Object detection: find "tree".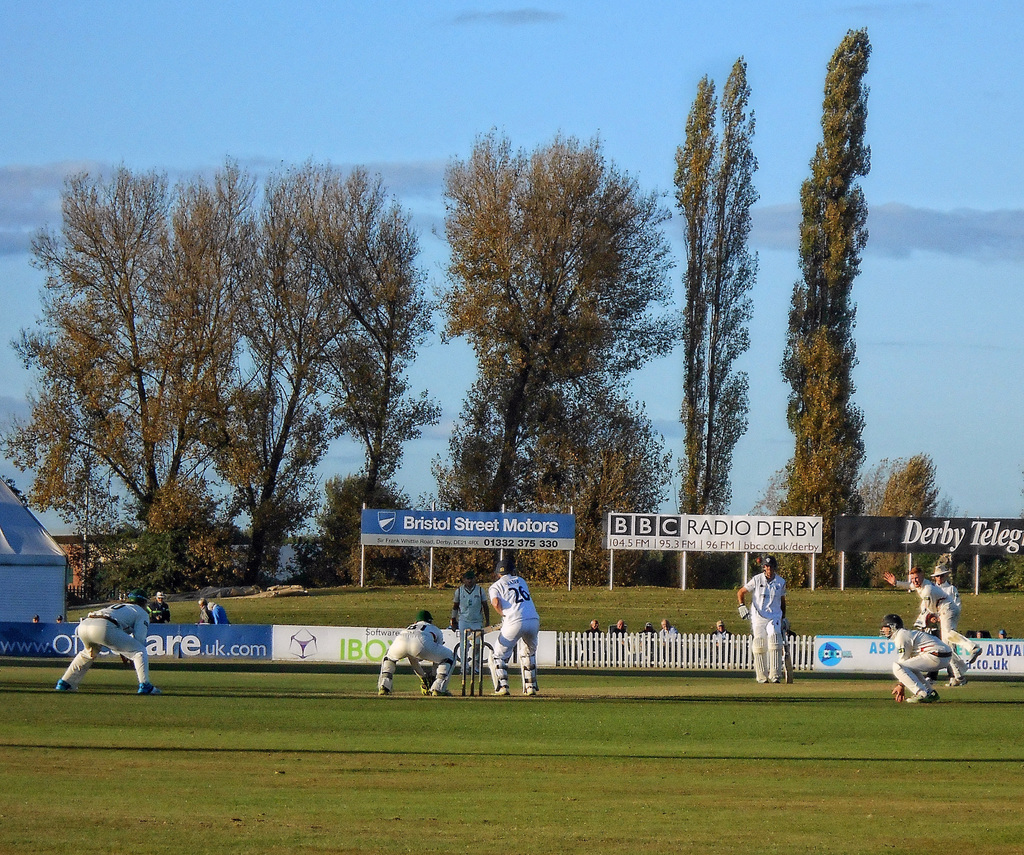
left=0, top=145, right=209, bottom=577.
